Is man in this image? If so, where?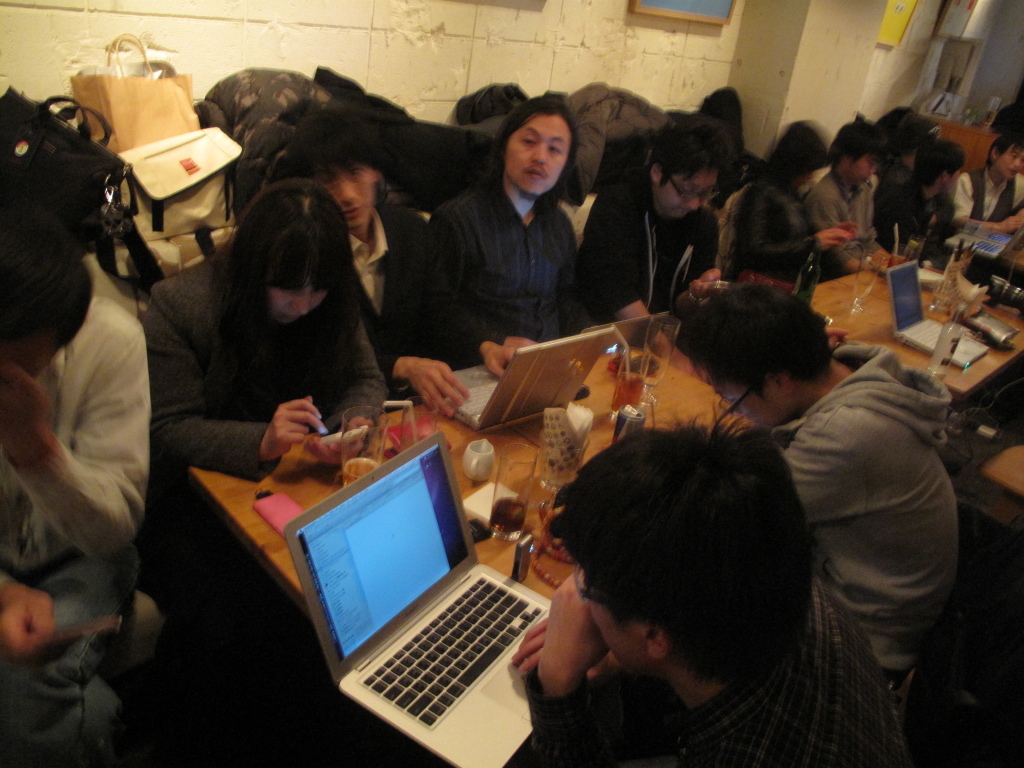
Yes, at 864,134,977,258.
